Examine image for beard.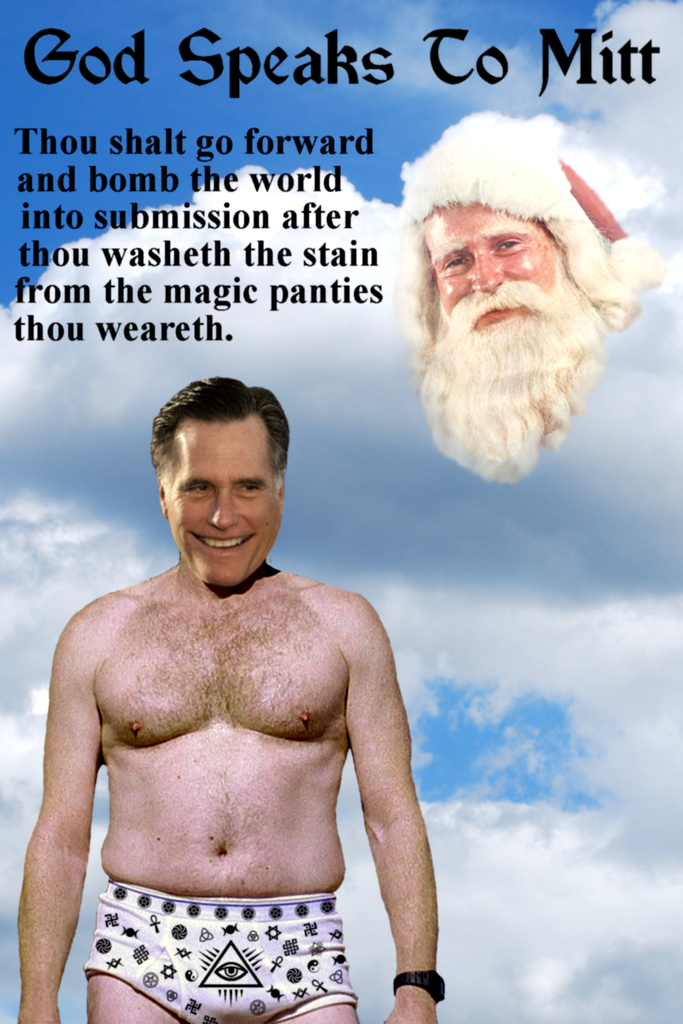
Examination result: left=415, top=234, right=612, bottom=472.
